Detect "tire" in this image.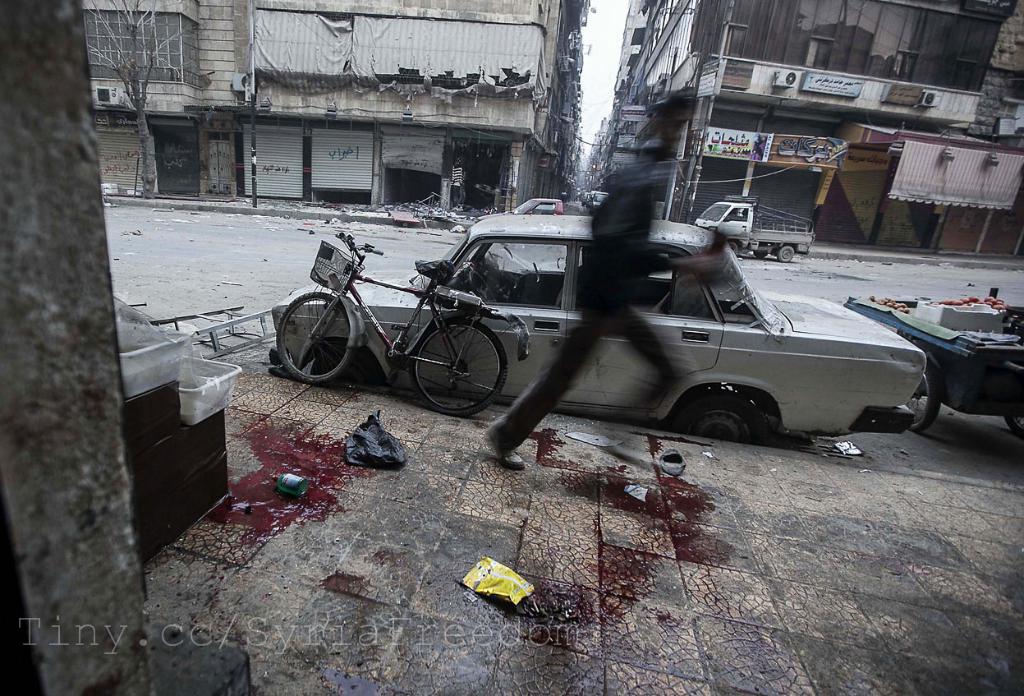
Detection: [x1=410, y1=318, x2=509, y2=417].
